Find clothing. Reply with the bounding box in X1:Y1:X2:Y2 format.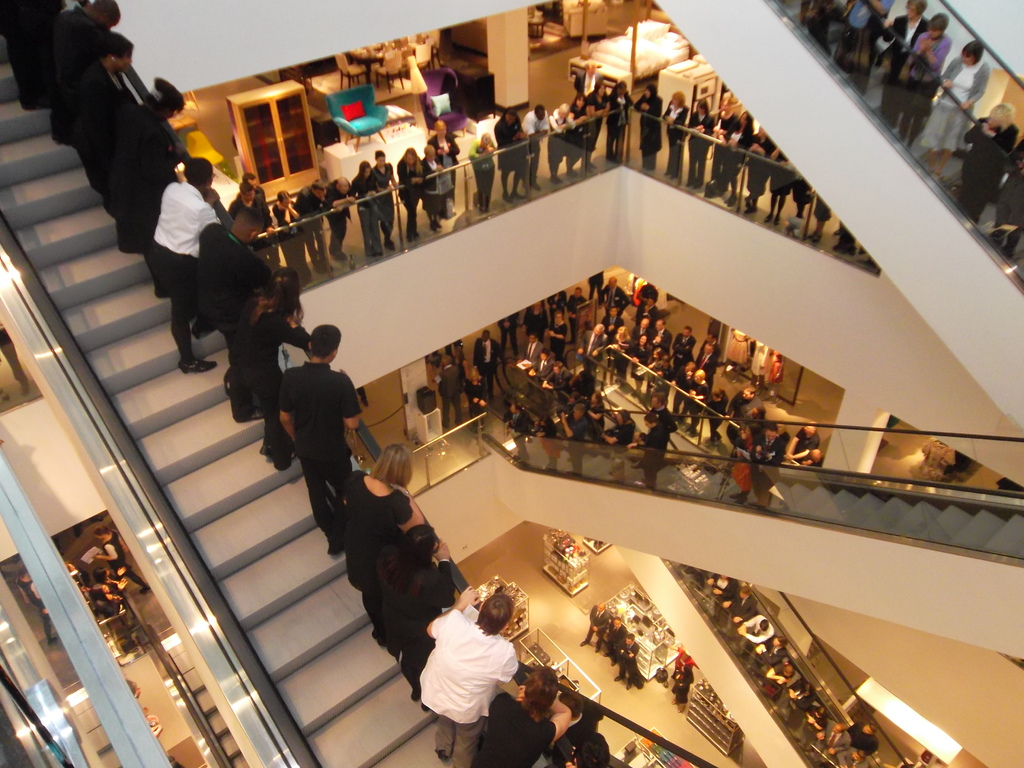
300:184:332:264.
